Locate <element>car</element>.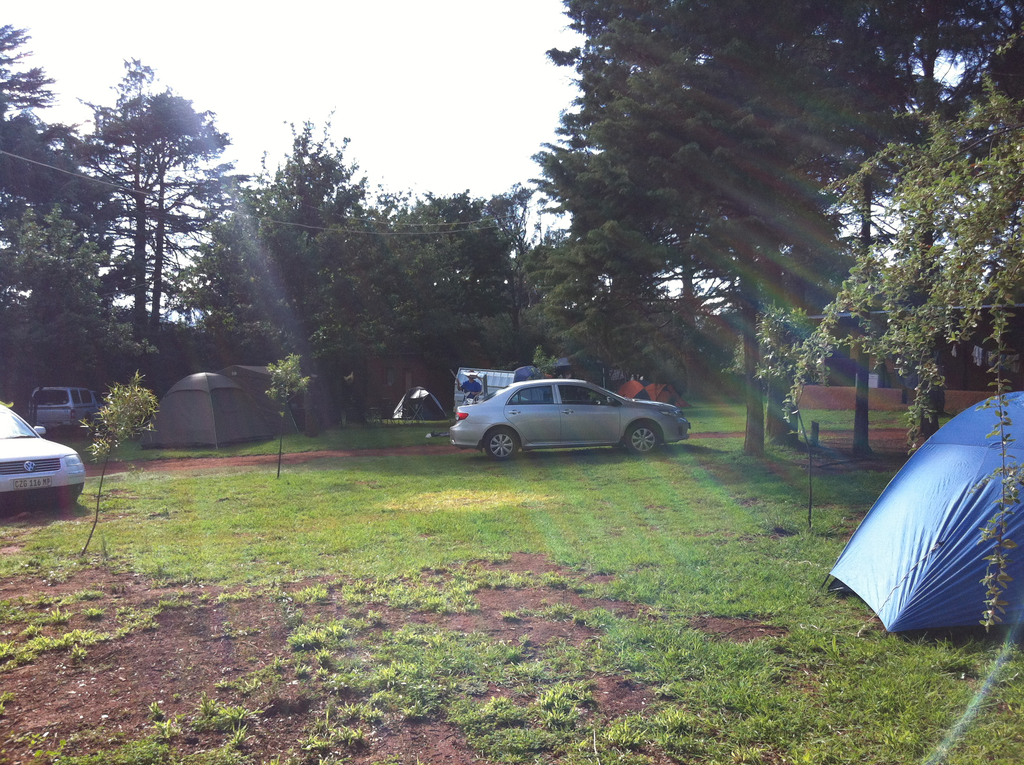
Bounding box: <bbox>31, 389, 104, 426</bbox>.
